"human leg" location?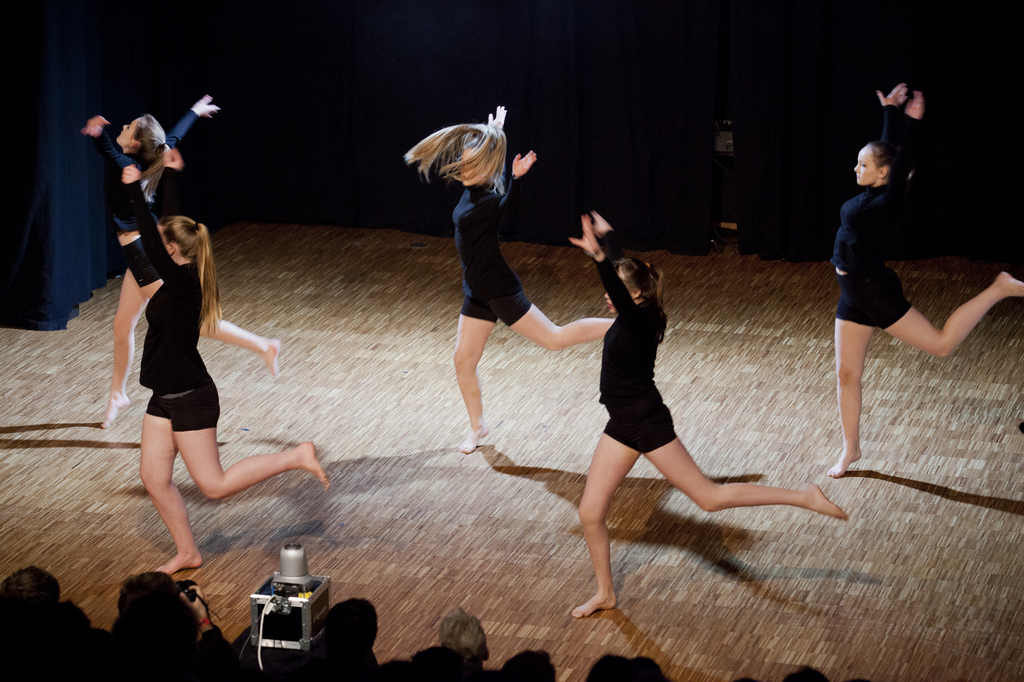
bbox(644, 421, 846, 521)
